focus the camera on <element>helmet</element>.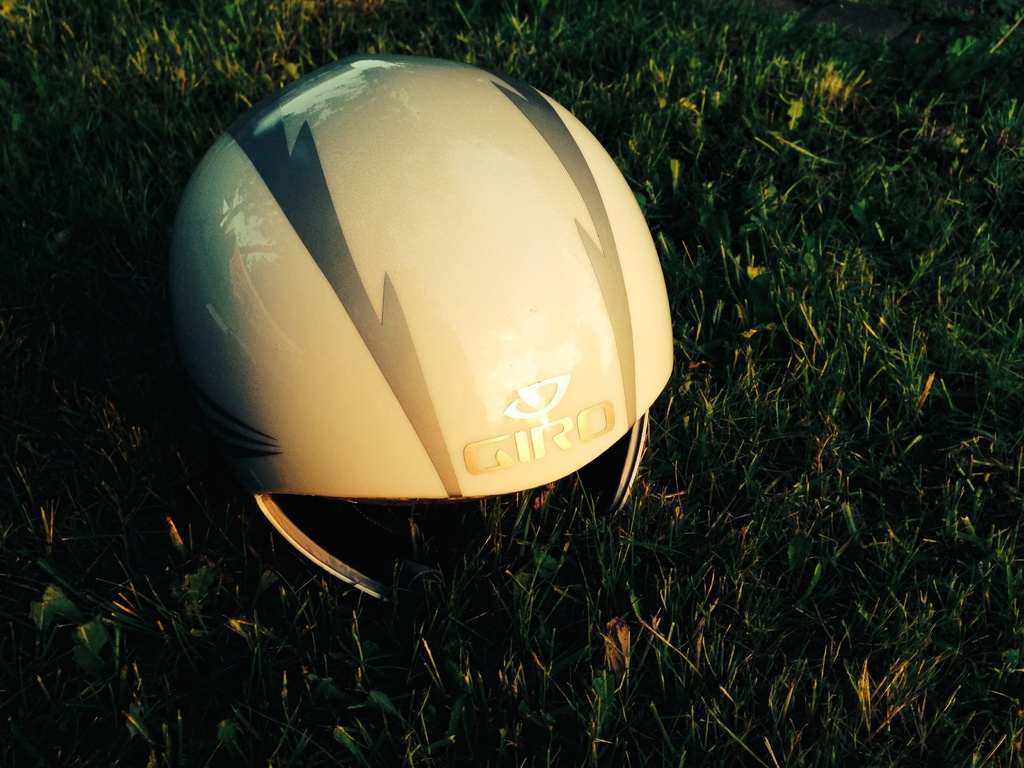
Focus region: (left=146, top=47, right=684, bottom=532).
